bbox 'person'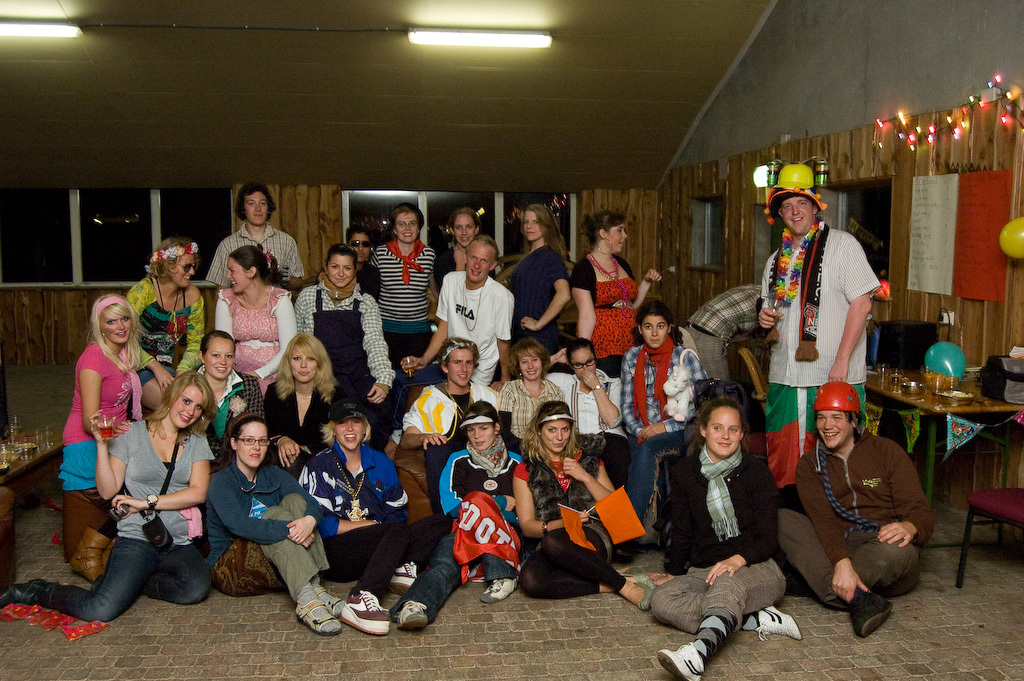
<region>515, 397, 660, 614</region>
